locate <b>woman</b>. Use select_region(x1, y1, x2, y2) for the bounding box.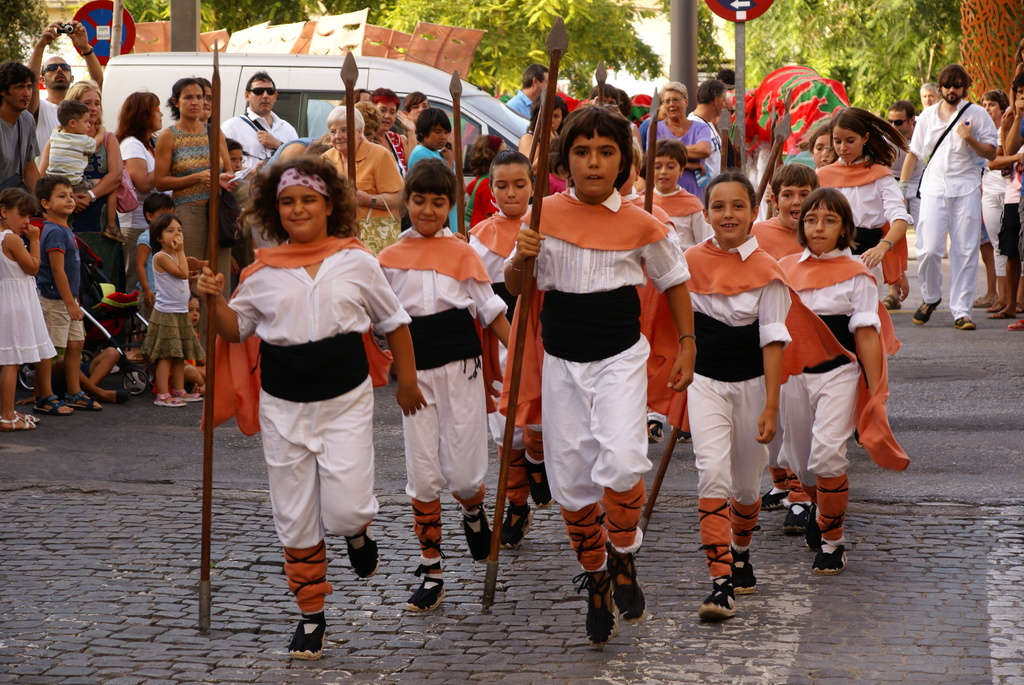
select_region(463, 134, 504, 227).
